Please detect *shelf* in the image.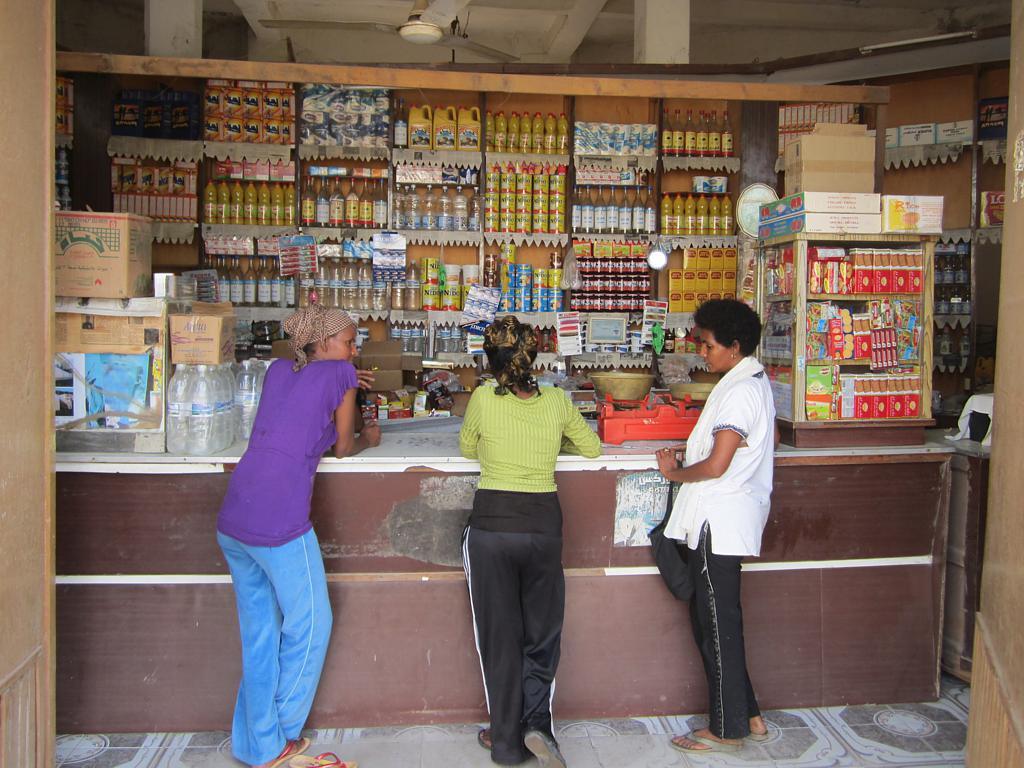
(left=752, top=237, right=919, bottom=298).
